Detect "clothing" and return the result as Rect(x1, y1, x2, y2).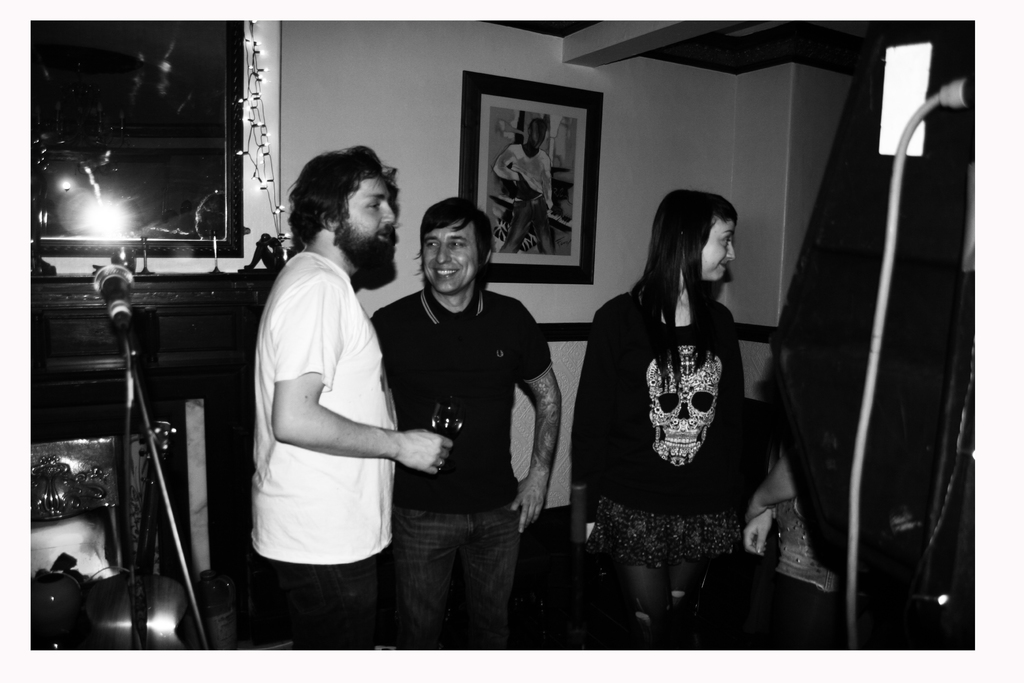
Rect(573, 226, 789, 600).
